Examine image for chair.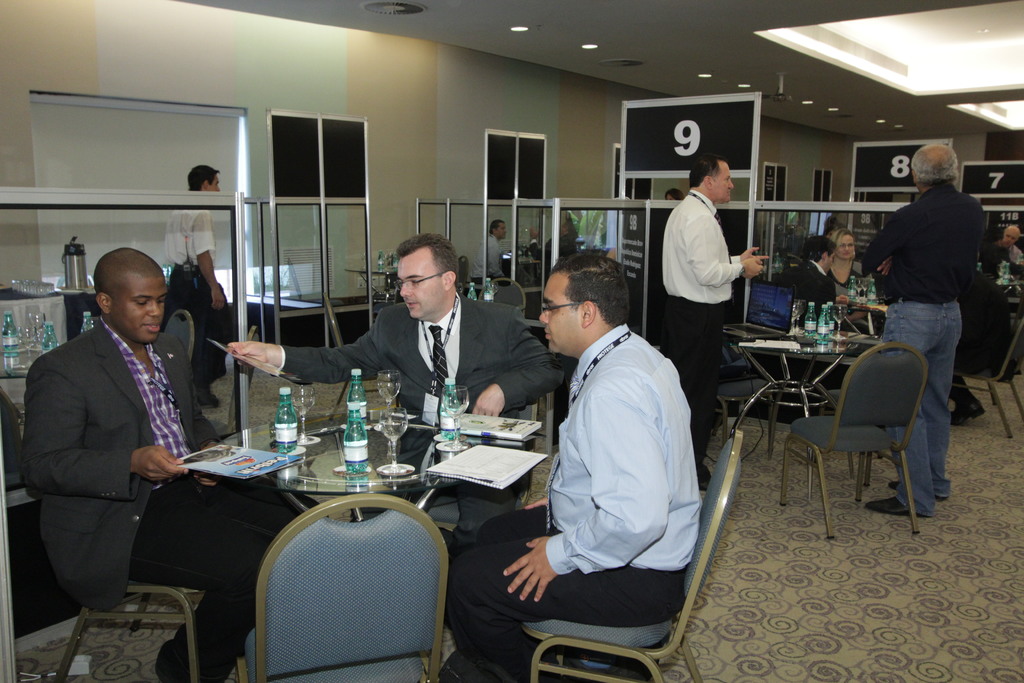
Examination result: bbox=(460, 256, 471, 288).
